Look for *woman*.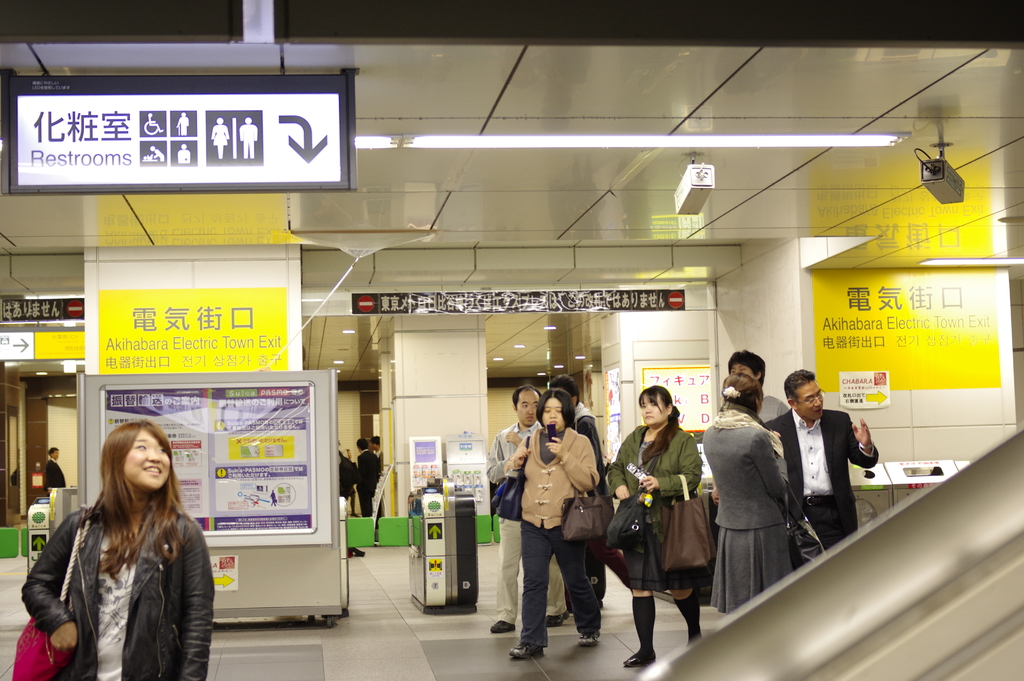
Found: l=502, t=387, r=604, b=663.
